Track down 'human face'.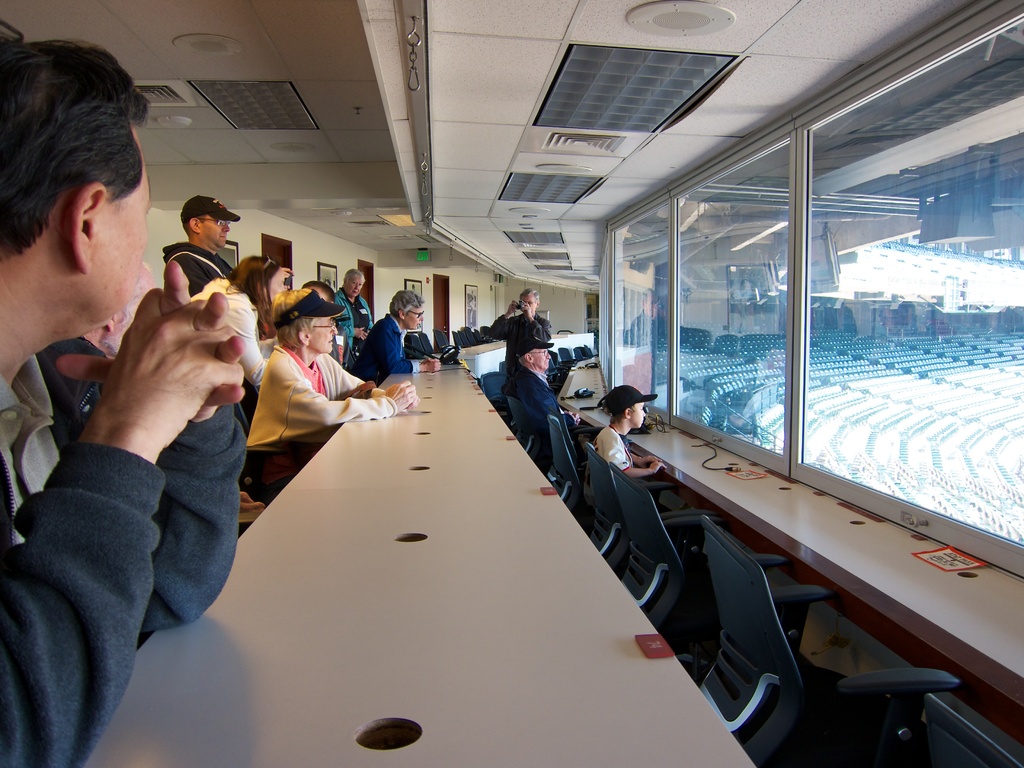
Tracked to {"left": 311, "top": 316, "right": 337, "bottom": 353}.
